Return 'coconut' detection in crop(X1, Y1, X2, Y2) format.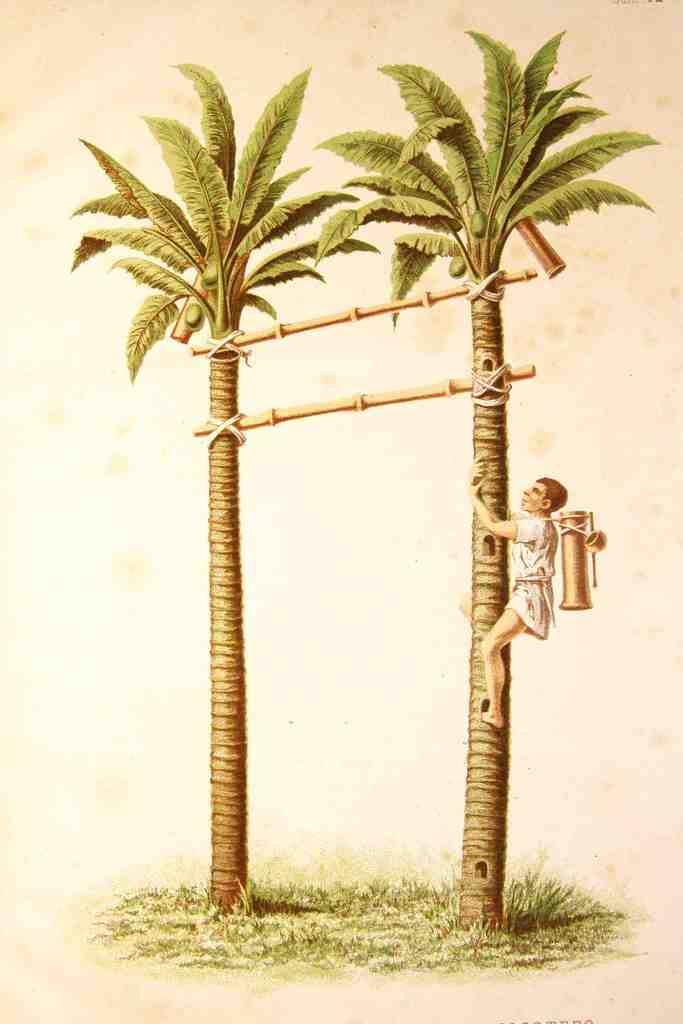
crop(466, 205, 497, 243).
